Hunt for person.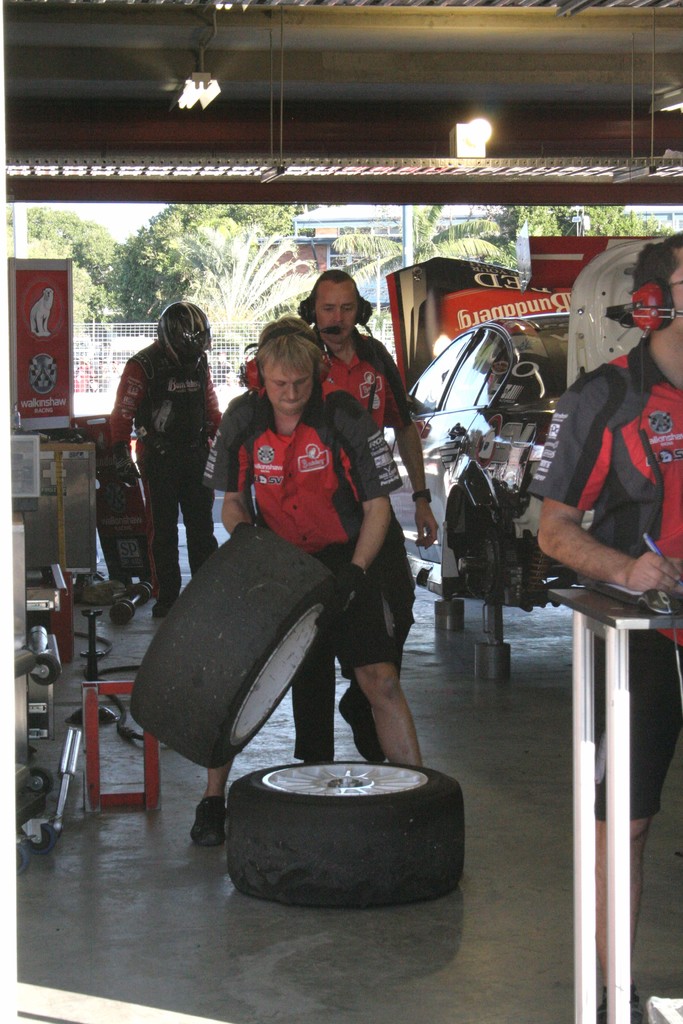
Hunted down at 186/318/431/851.
